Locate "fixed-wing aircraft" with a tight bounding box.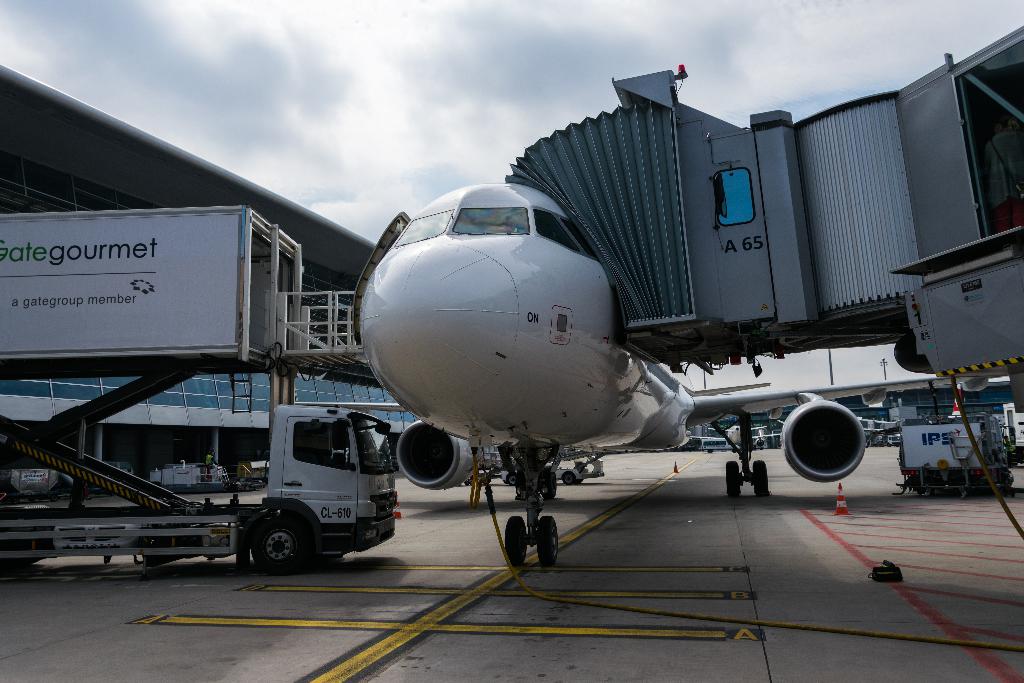
crop(295, 174, 1014, 567).
